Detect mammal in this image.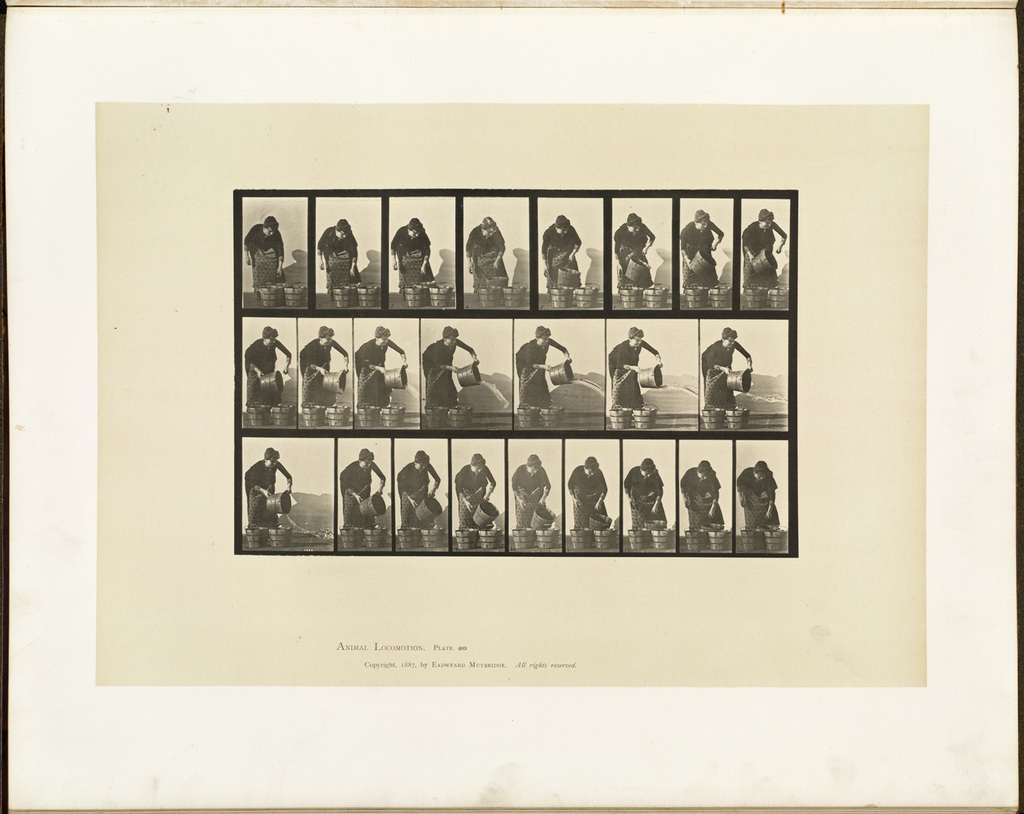
Detection: (x1=614, y1=209, x2=652, y2=283).
